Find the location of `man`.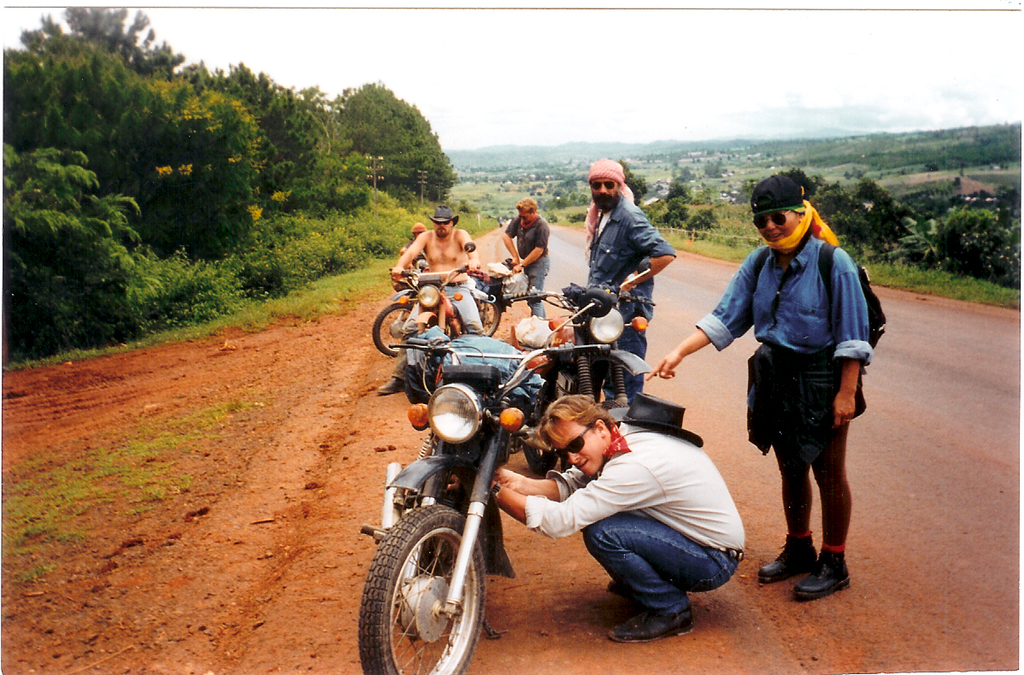
Location: x1=441, y1=372, x2=744, y2=644.
